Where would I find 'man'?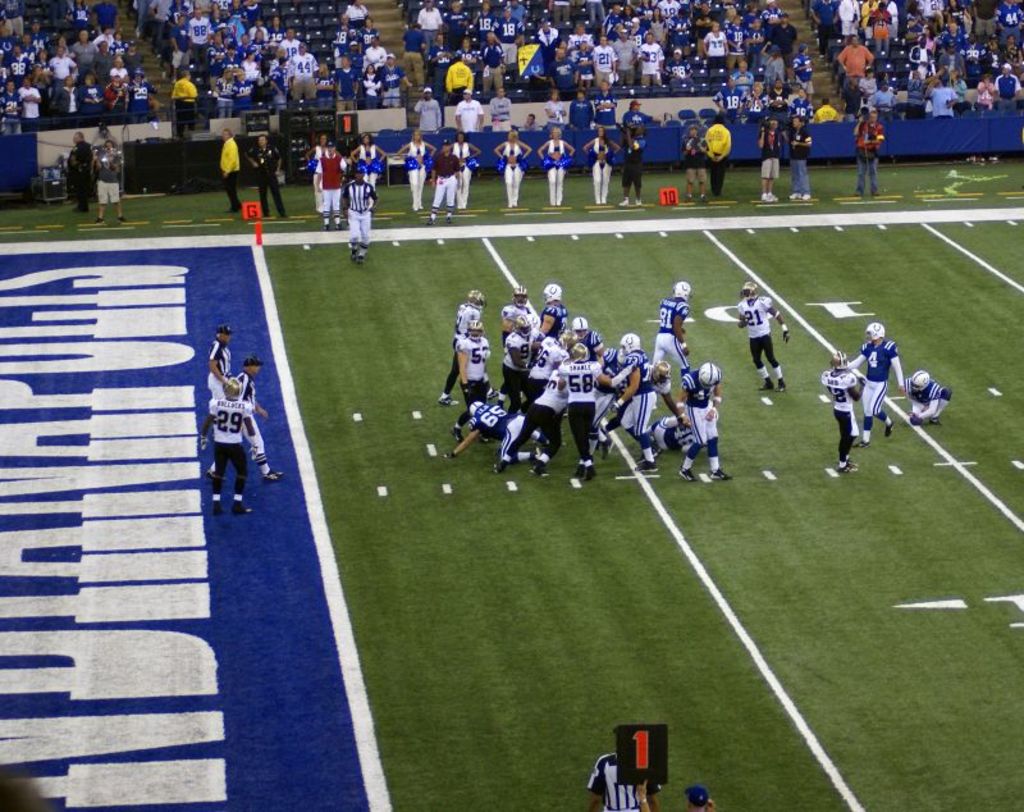
At BBox(742, 82, 772, 115).
